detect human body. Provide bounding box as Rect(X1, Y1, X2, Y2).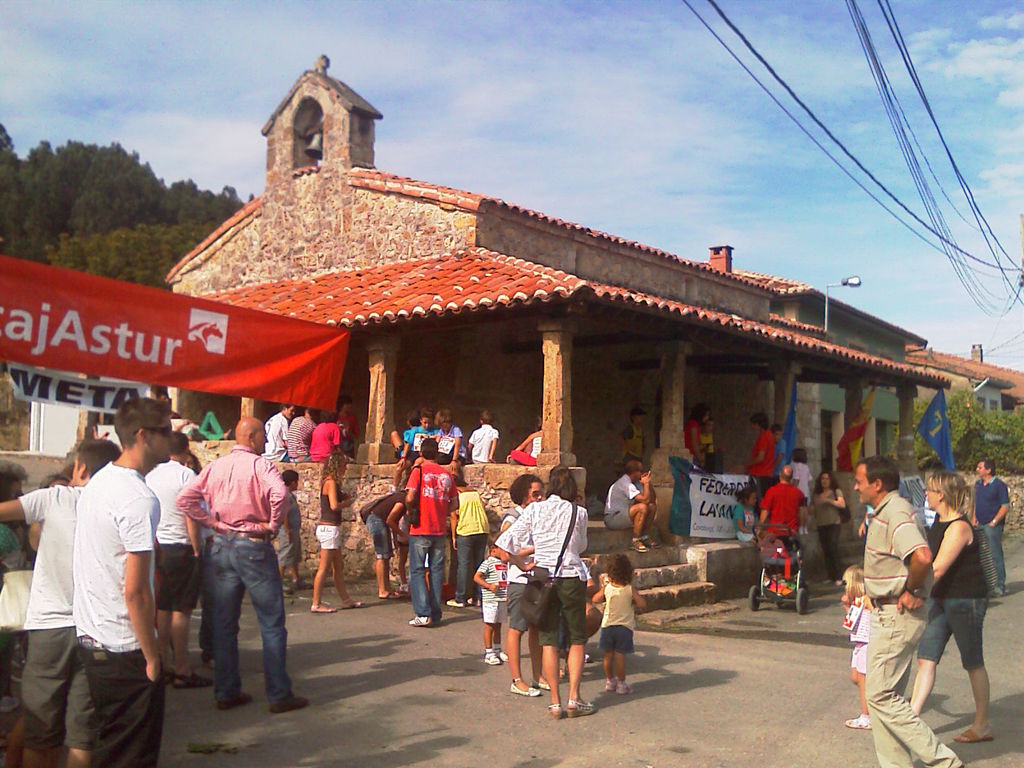
Rect(861, 490, 957, 767).
